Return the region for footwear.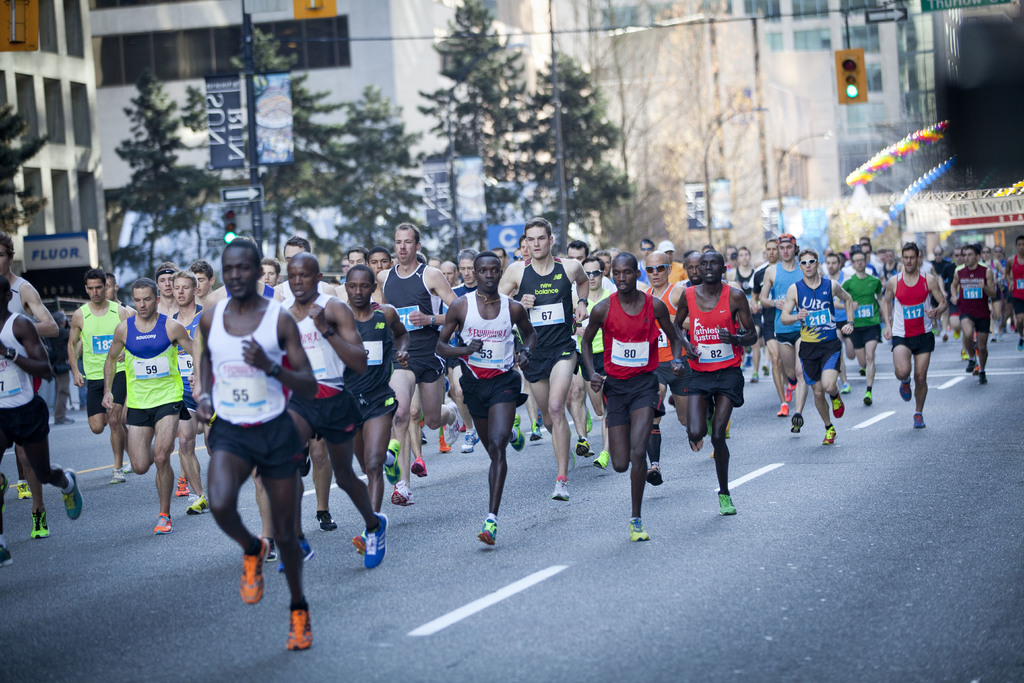
[456,419,467,434].
